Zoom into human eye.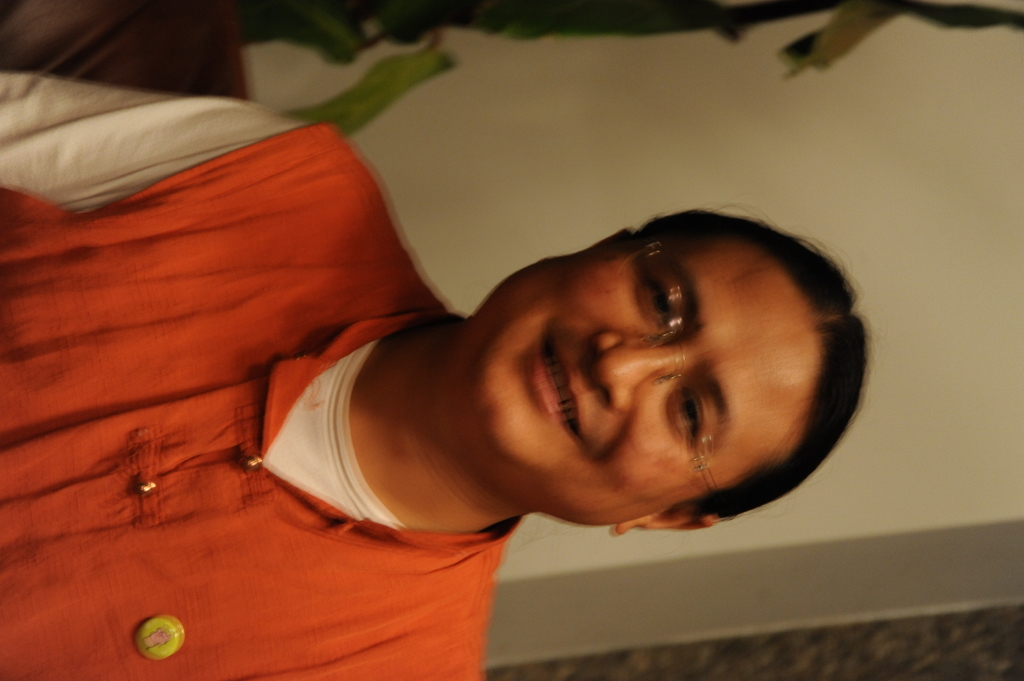
Zoom target: {"left": 666, "top": 381, "right": 715, "bottom": 464}.
